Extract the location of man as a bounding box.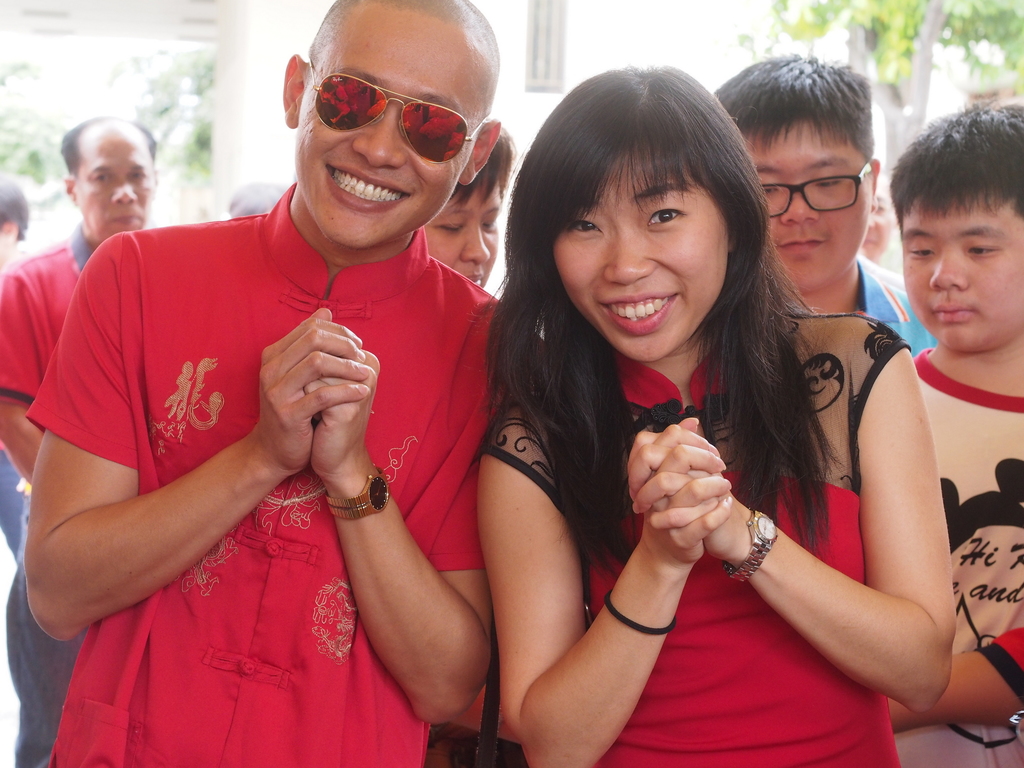
26/0/556/767.
